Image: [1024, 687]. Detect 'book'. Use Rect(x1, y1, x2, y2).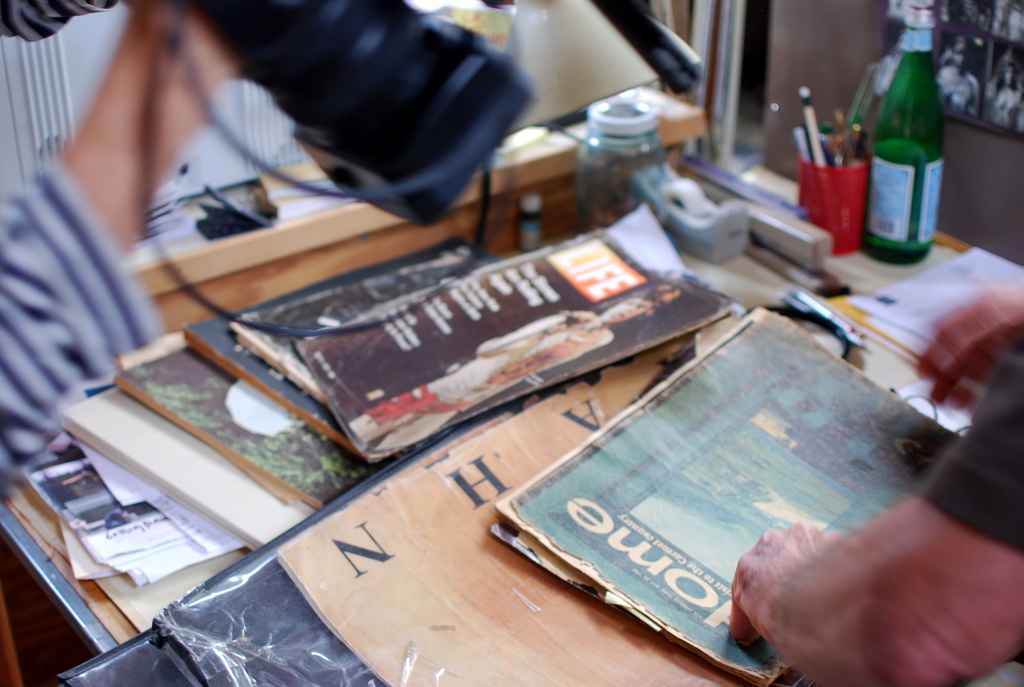
Rect(52, 383, 330, 553).
